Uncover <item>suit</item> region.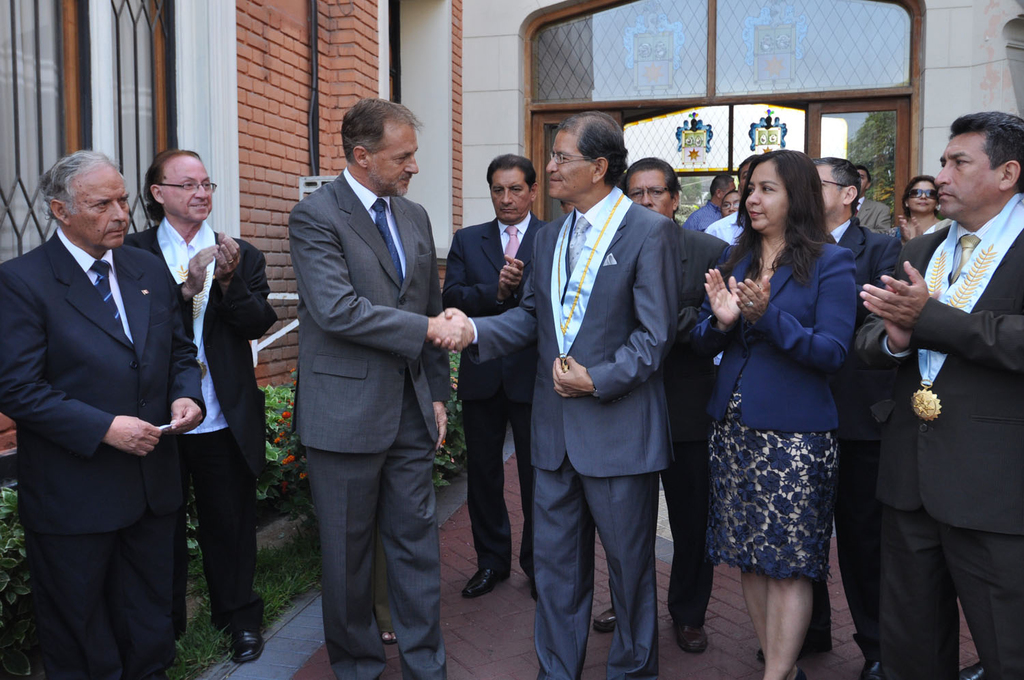
Uncovered: 465:200:679:679.
